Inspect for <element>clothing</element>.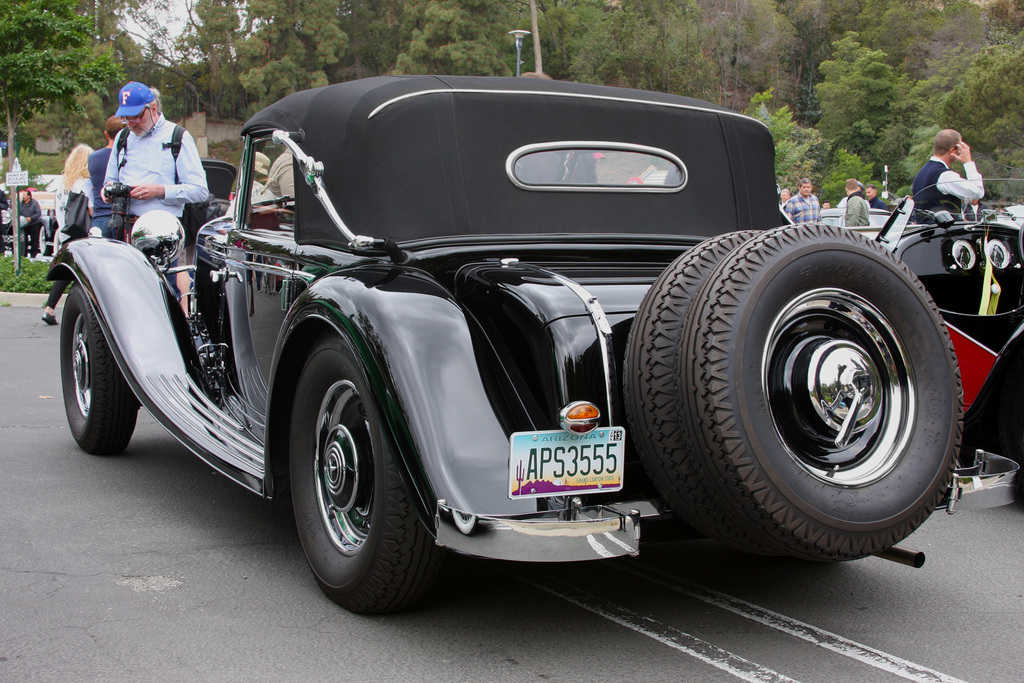
Inspection: pyautogui.locateOnScreen(105, 105, 204, 284).
